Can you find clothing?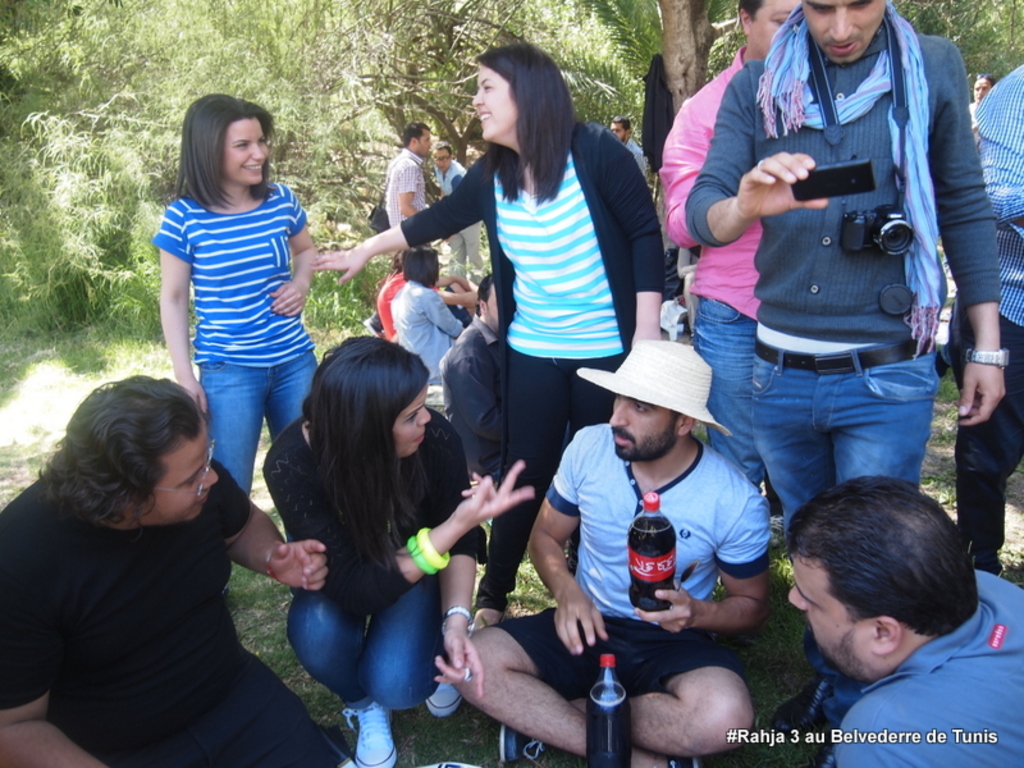
Yes, bounding box: 433,157,486,288.
